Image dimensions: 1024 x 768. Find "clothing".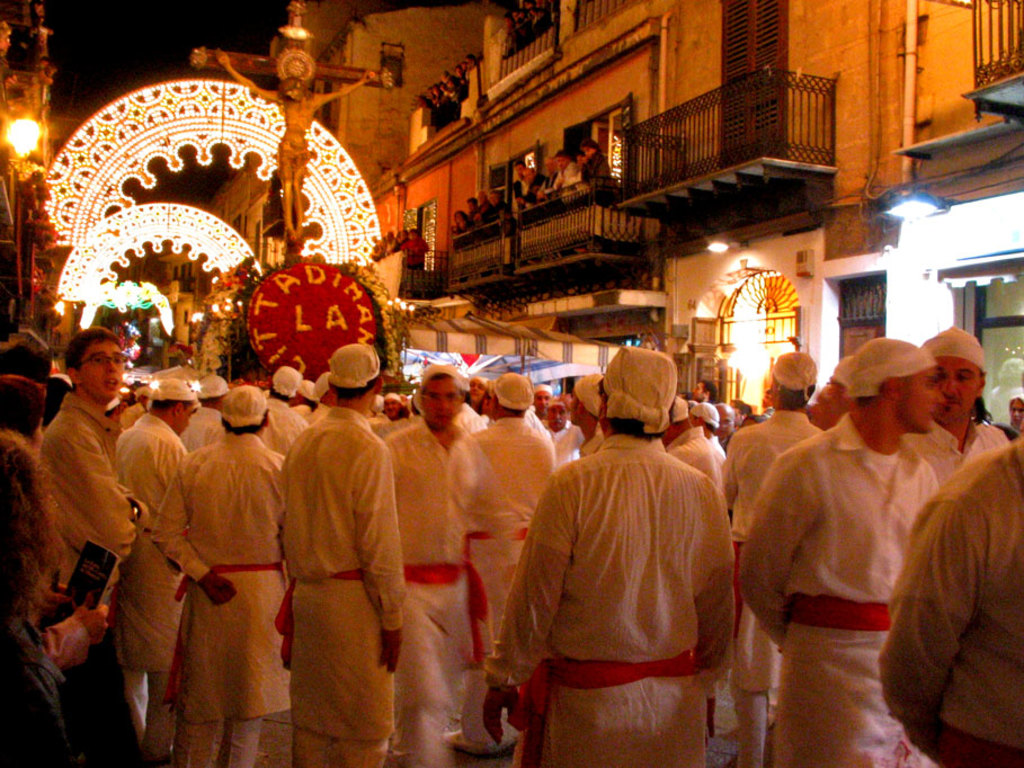
pyautogui.locateOnScreen(150, 427, 288, 767).
